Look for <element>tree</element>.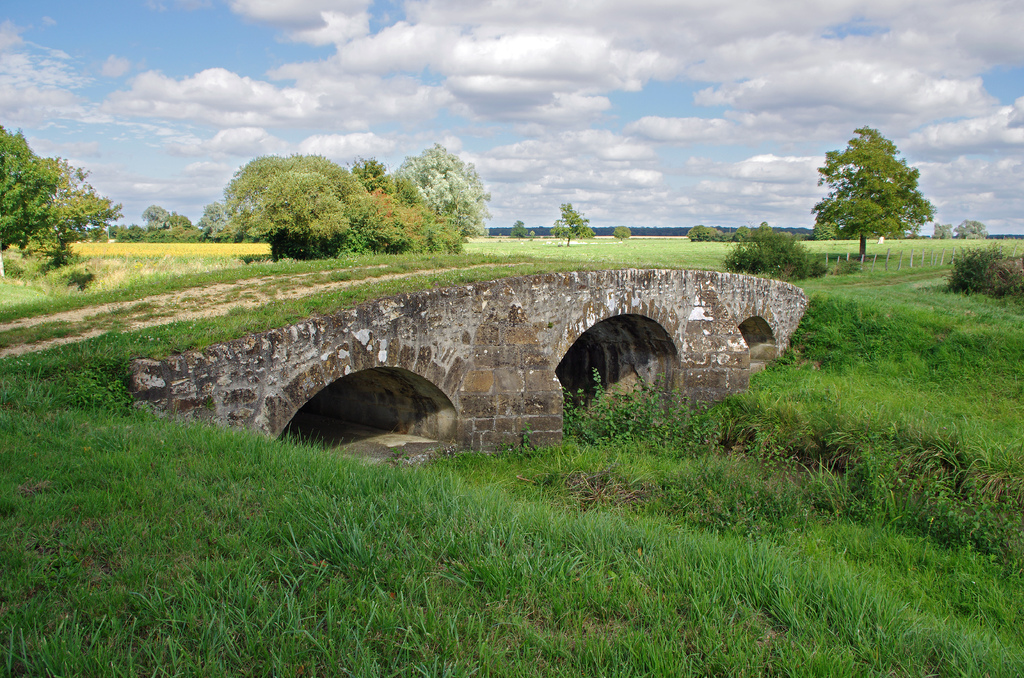
Found: detection(940, 223, 952, 238).
